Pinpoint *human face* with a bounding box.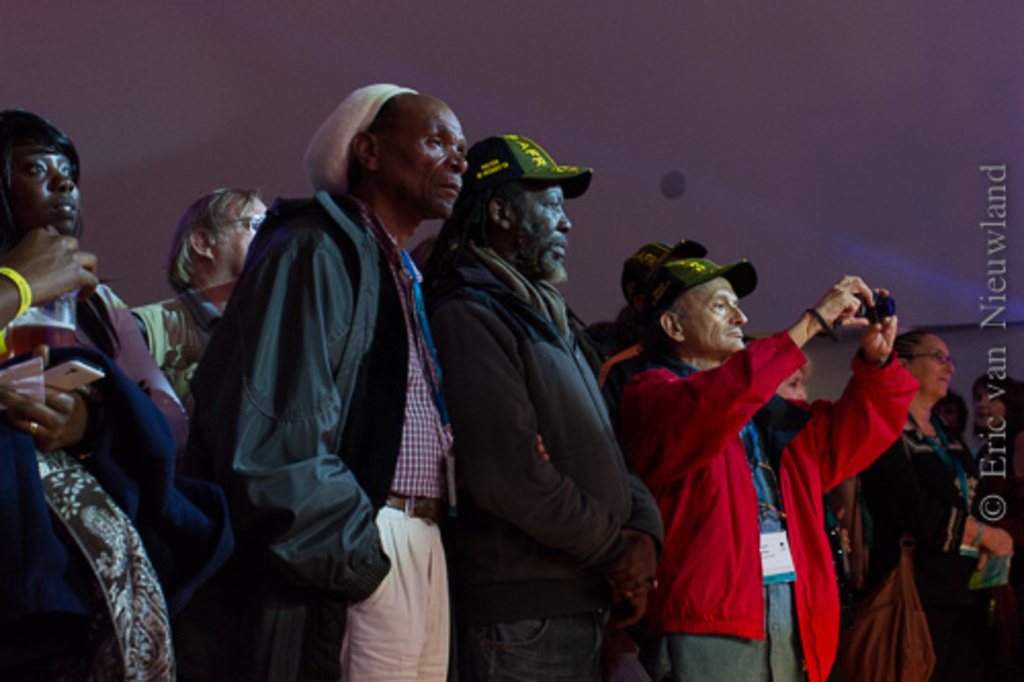
(510, 184, 573, 283).
